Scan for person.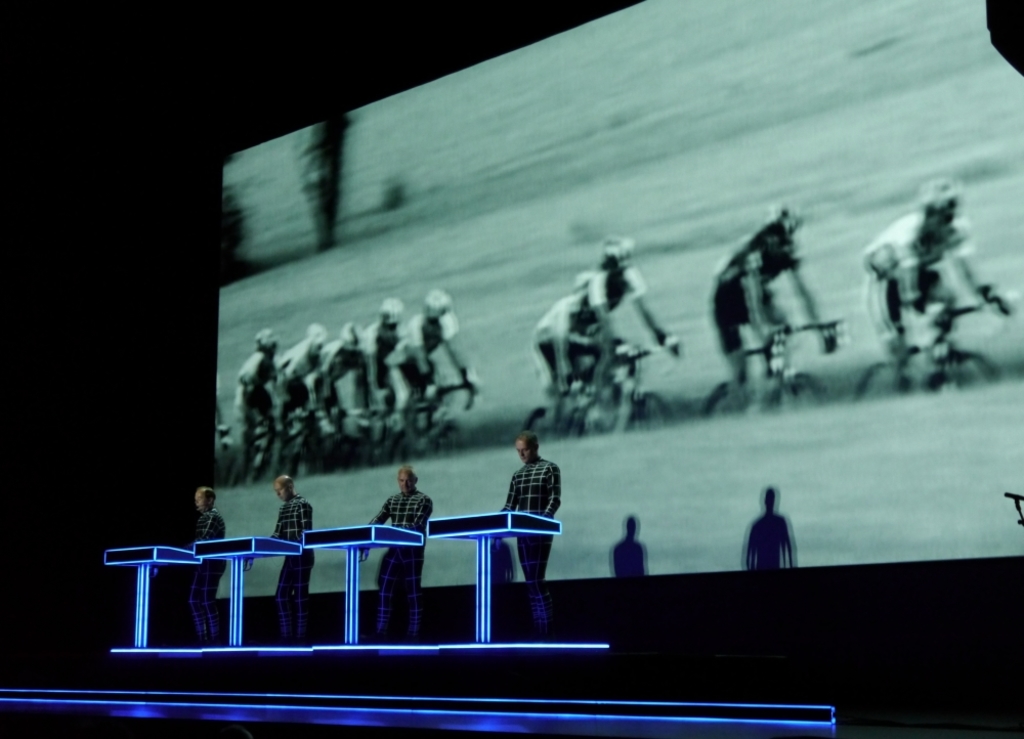
Scan result: BBox(864, 177, 1014, 392).
